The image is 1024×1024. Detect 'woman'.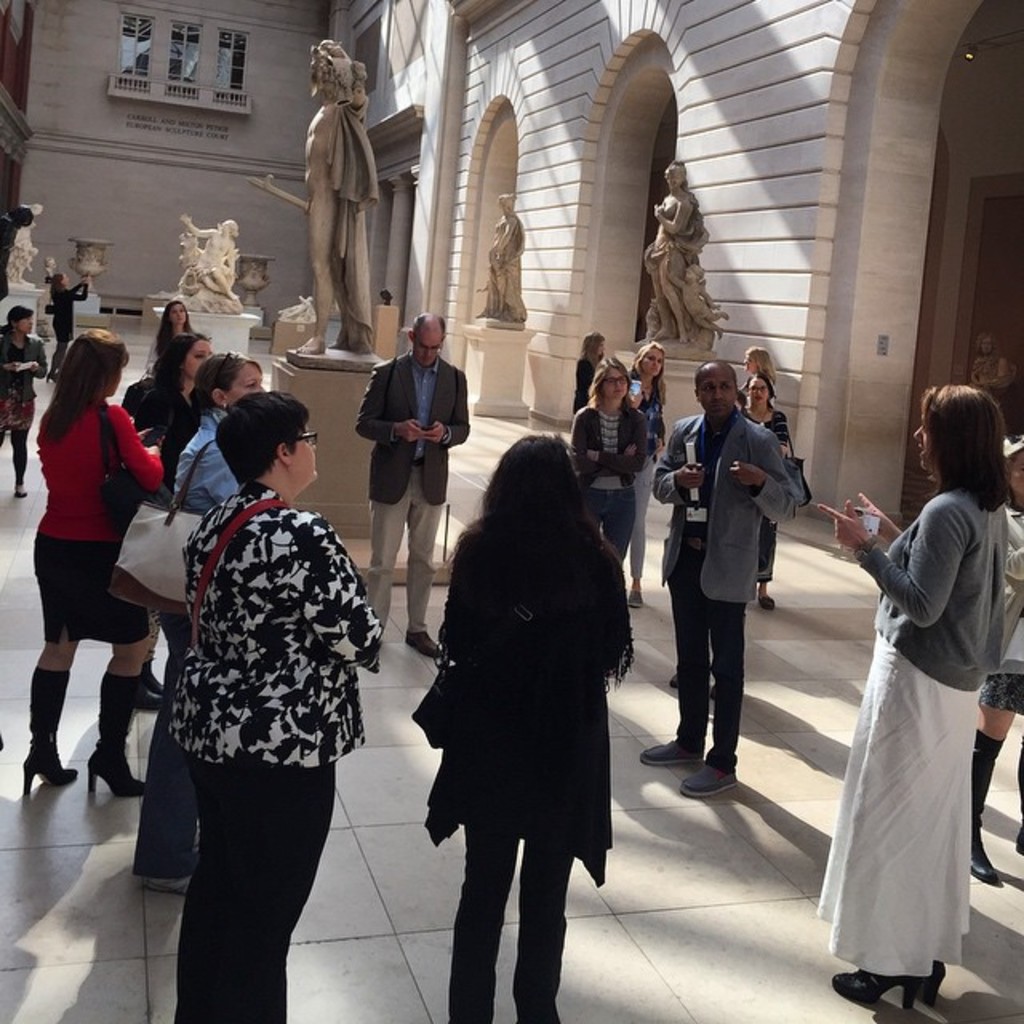
Detection: locate(117, 330, 214, 454).
